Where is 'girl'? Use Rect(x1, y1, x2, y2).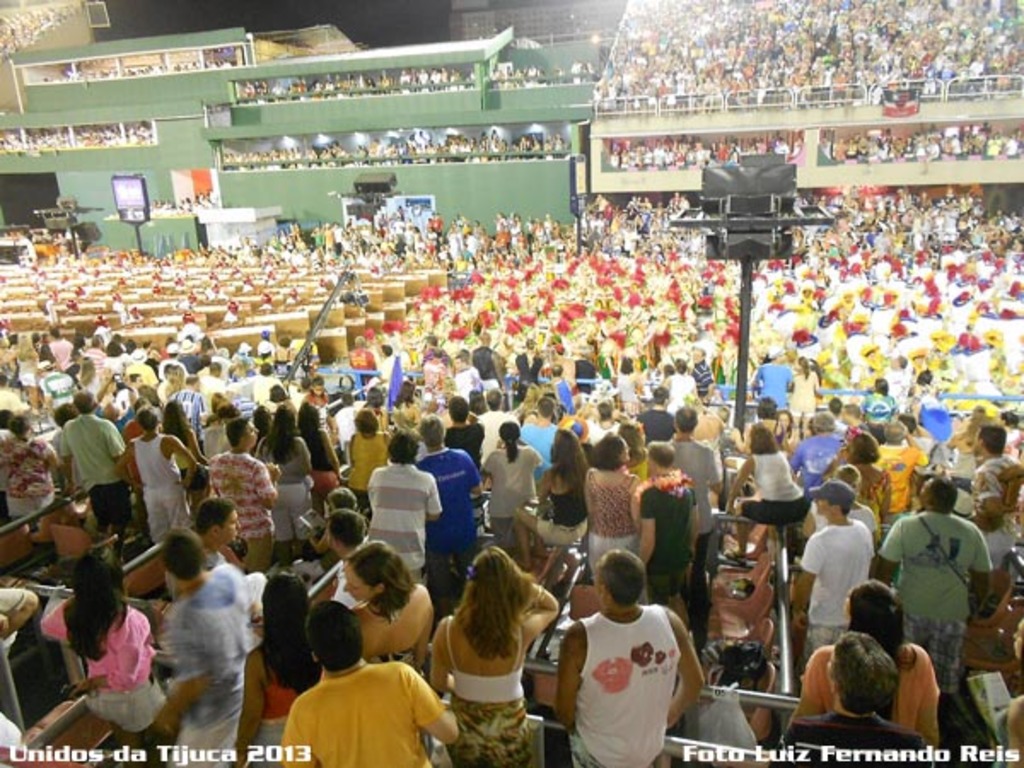
Rect(524, 416, 584, 568).
